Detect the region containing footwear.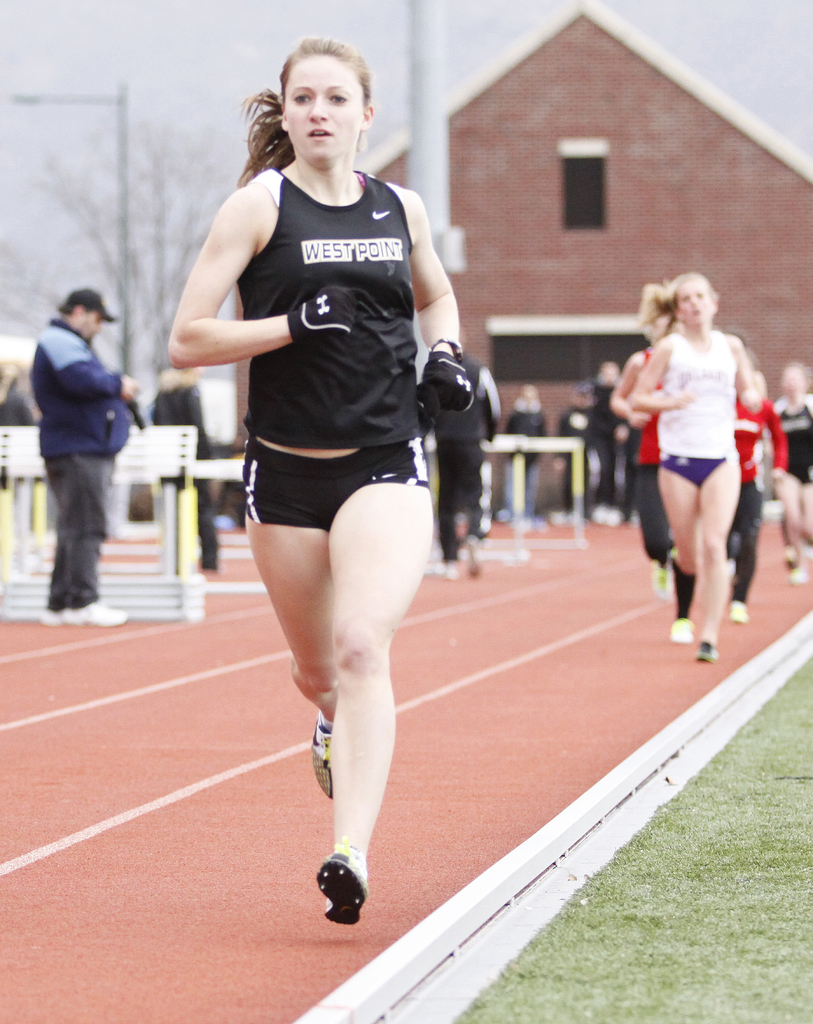
[x1=645, y1=557, x2=678, y2=602].
